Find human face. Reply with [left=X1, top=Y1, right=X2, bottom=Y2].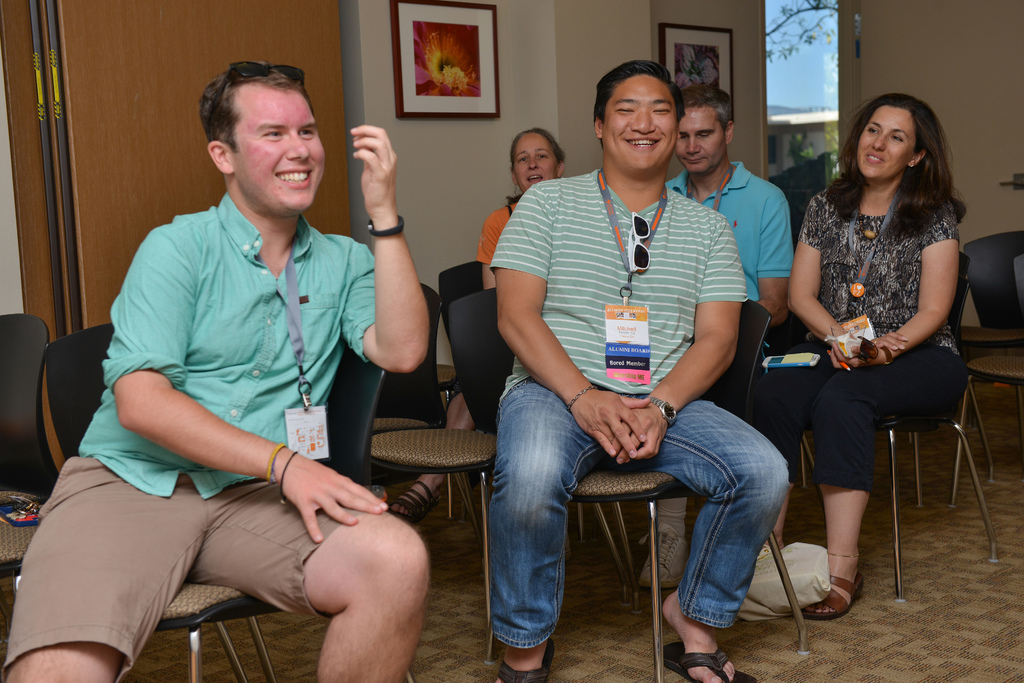
[left=675, top=106, right=727, bottom=173].
